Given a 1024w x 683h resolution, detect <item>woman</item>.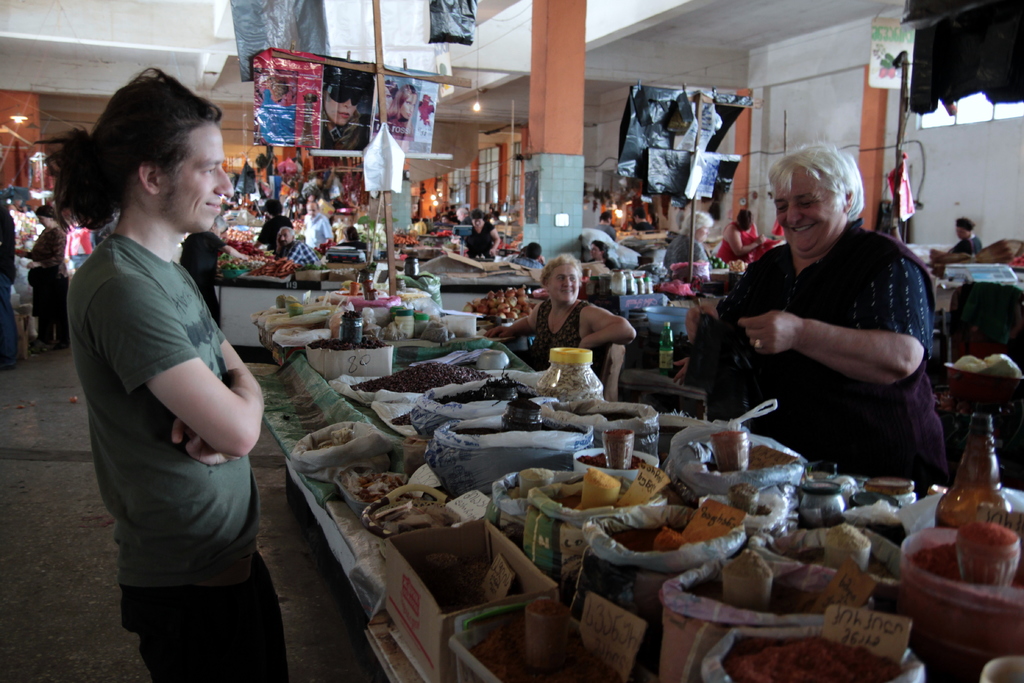
Rect(668, 209, 715, 274).
